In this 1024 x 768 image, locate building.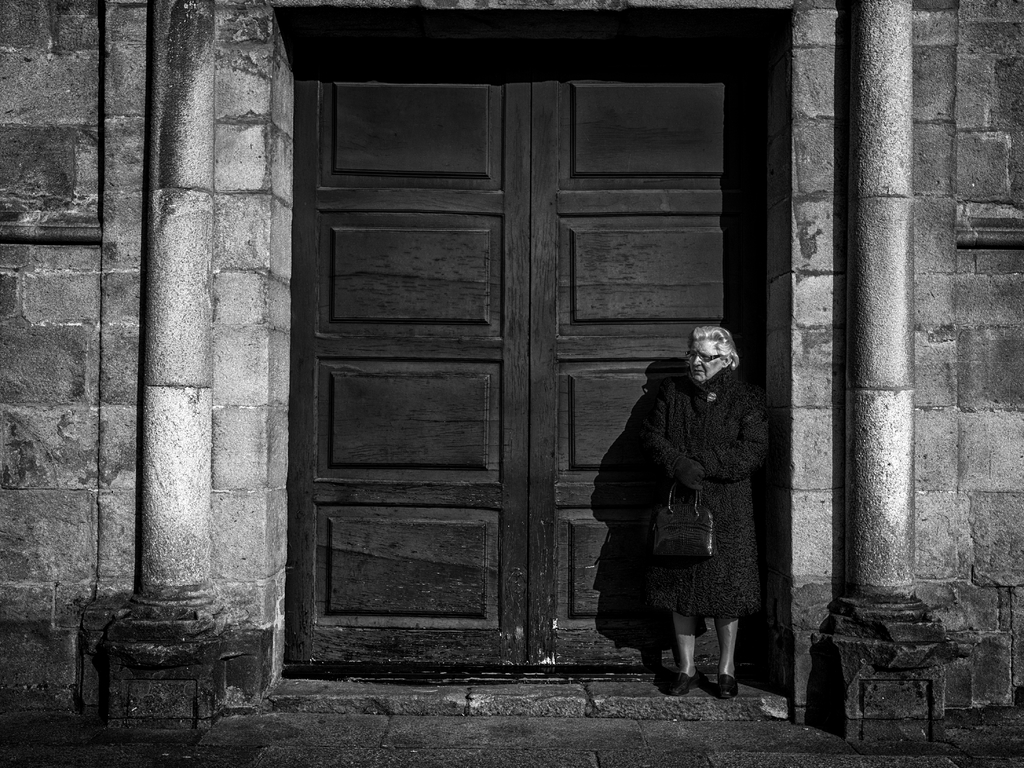
Bounding box: box=[0, 0, 1023, 741].
